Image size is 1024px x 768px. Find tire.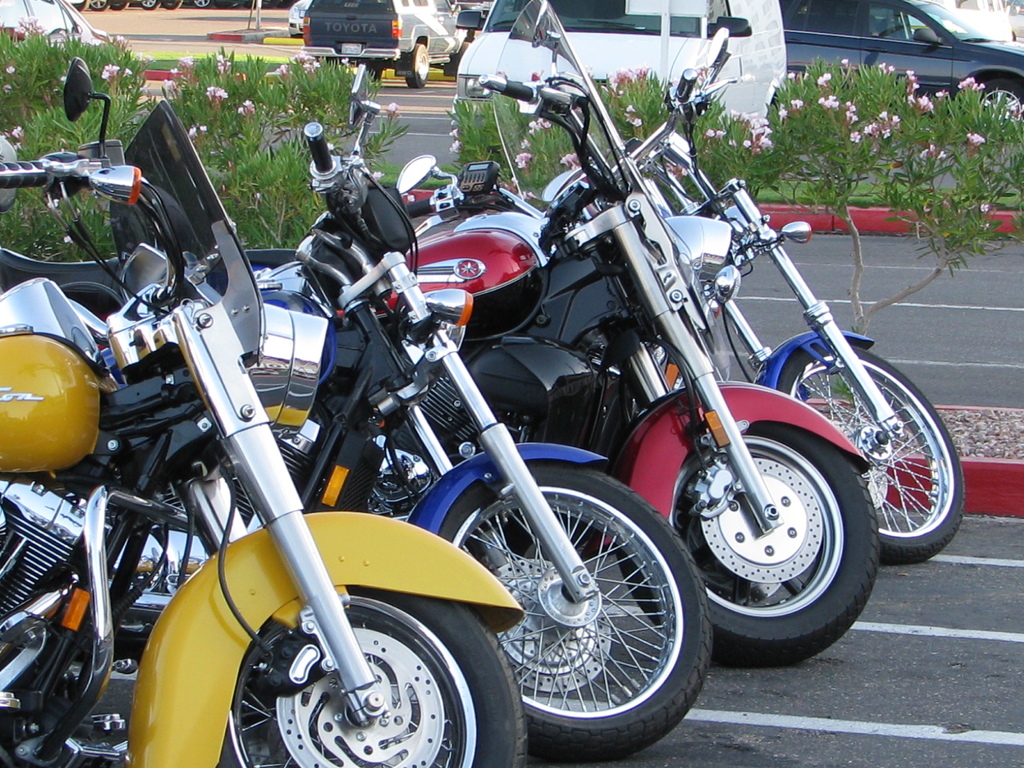
(141,1,157,10).
